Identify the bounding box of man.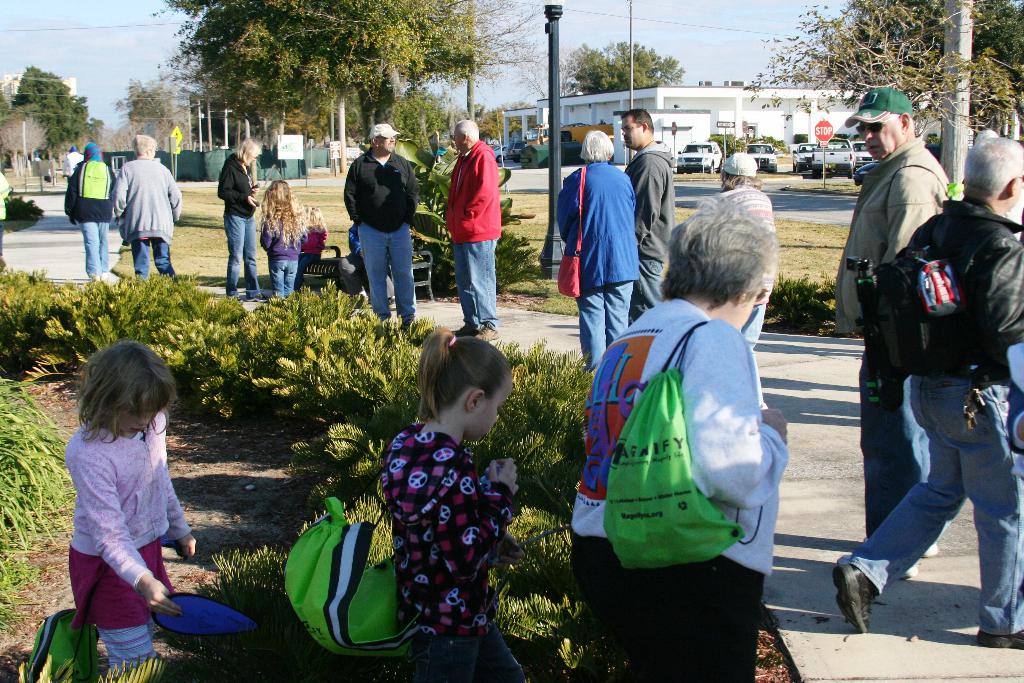
pyautogui.locateOnScreen(829, 83, 956, 582).
